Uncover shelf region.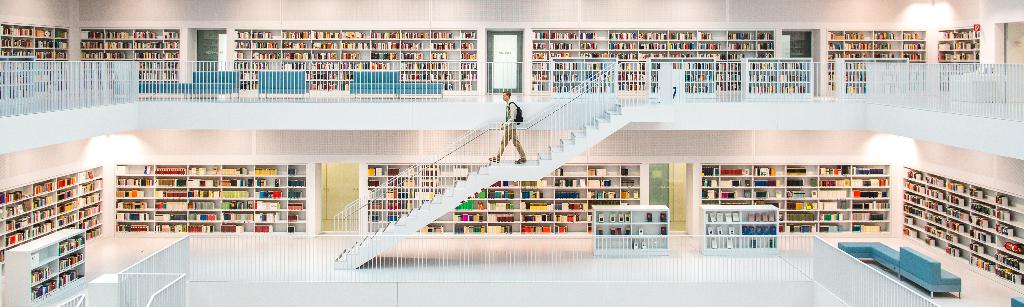
Uncovered: detection(274, 224, 285, 233).
